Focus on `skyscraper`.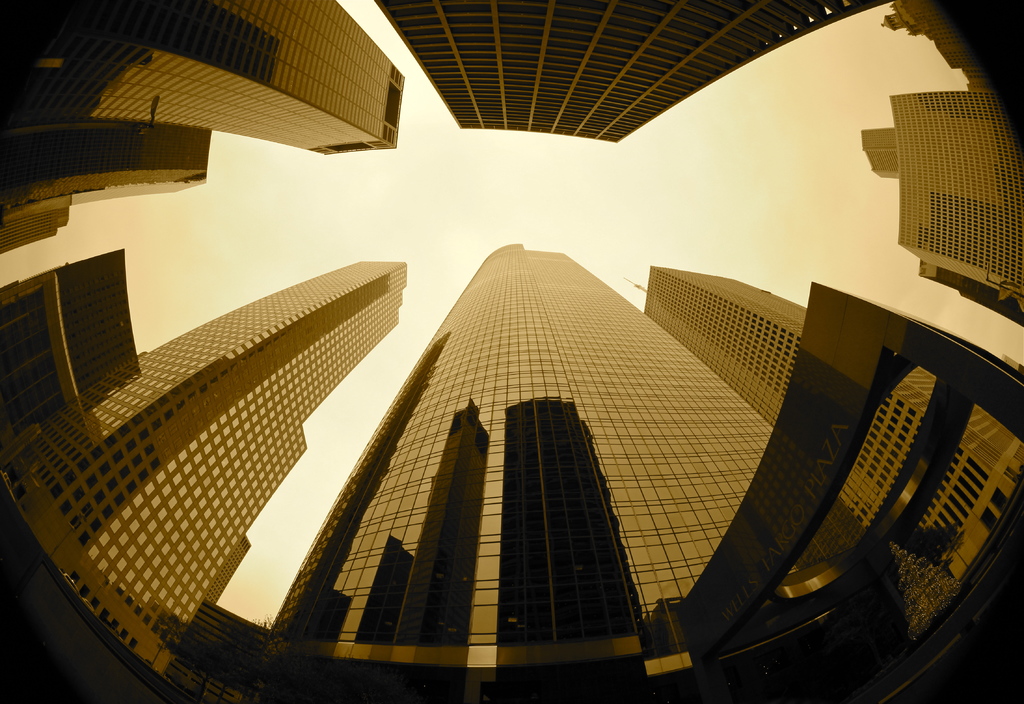
Focused at (left=0, top=250, right=136, bottom=435).
